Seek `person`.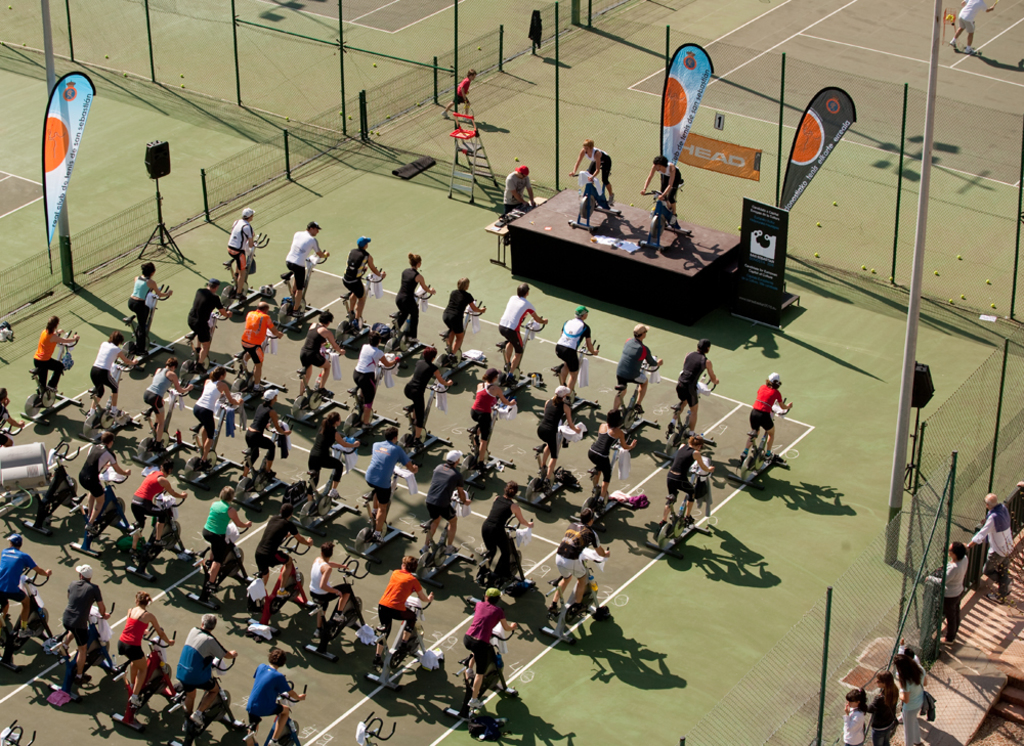
bbox=[503, 165, 536, 208].
